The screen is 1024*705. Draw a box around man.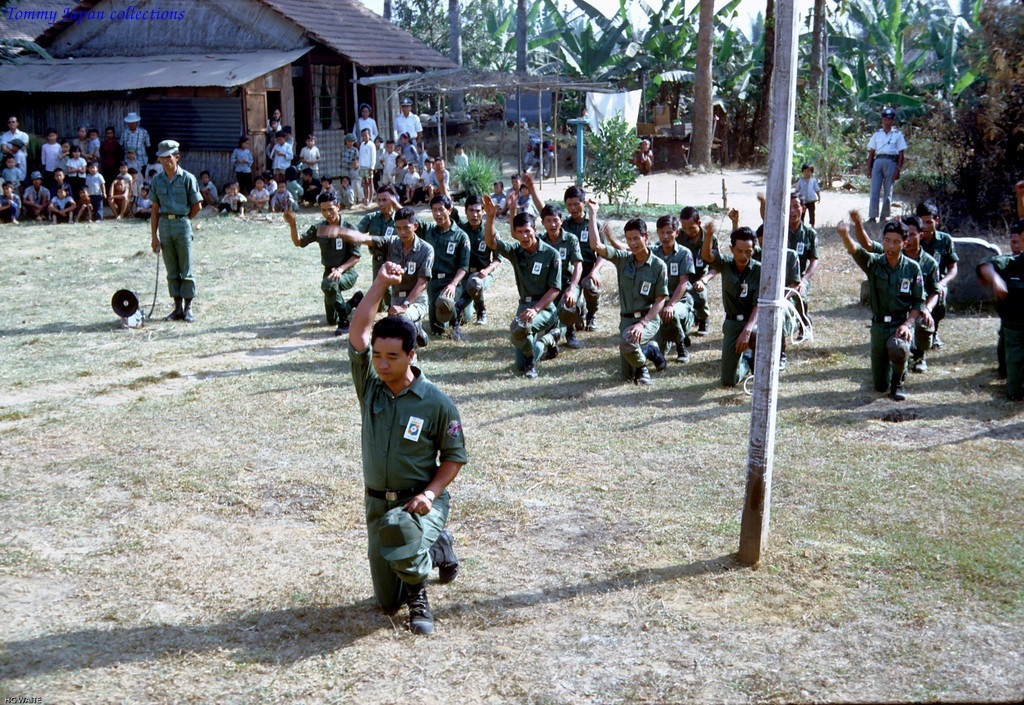
bbox=[428, 156, 500, 331].
